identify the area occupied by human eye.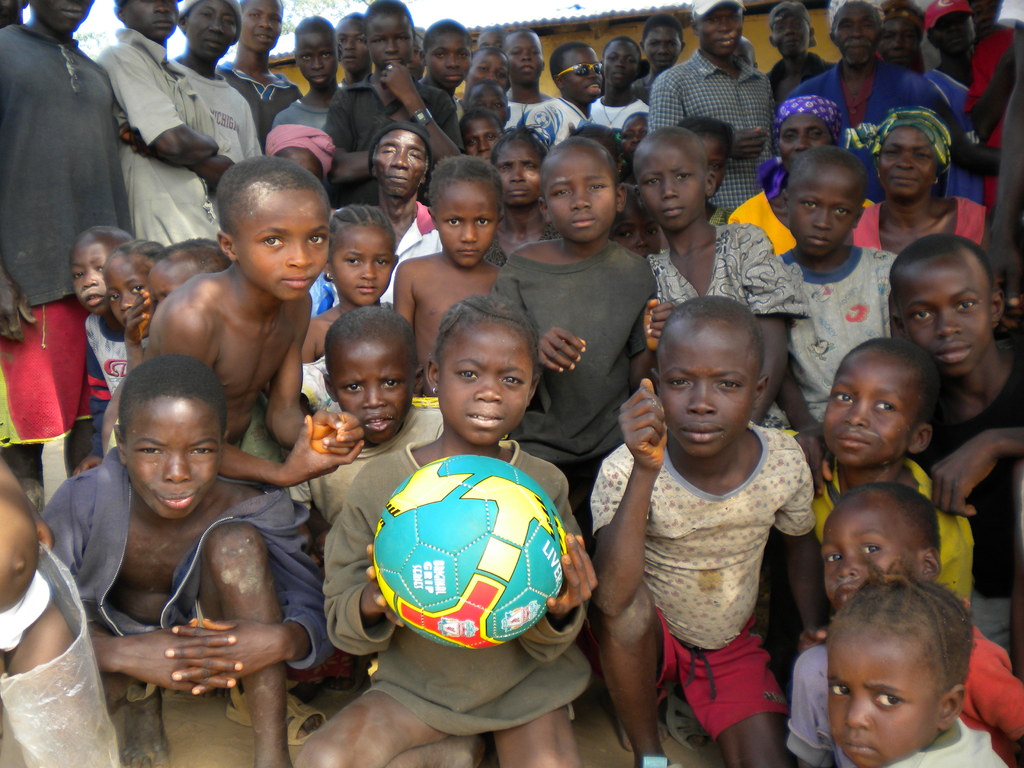
Area: (x1=198, y1=8, x2=216, y2=20).
